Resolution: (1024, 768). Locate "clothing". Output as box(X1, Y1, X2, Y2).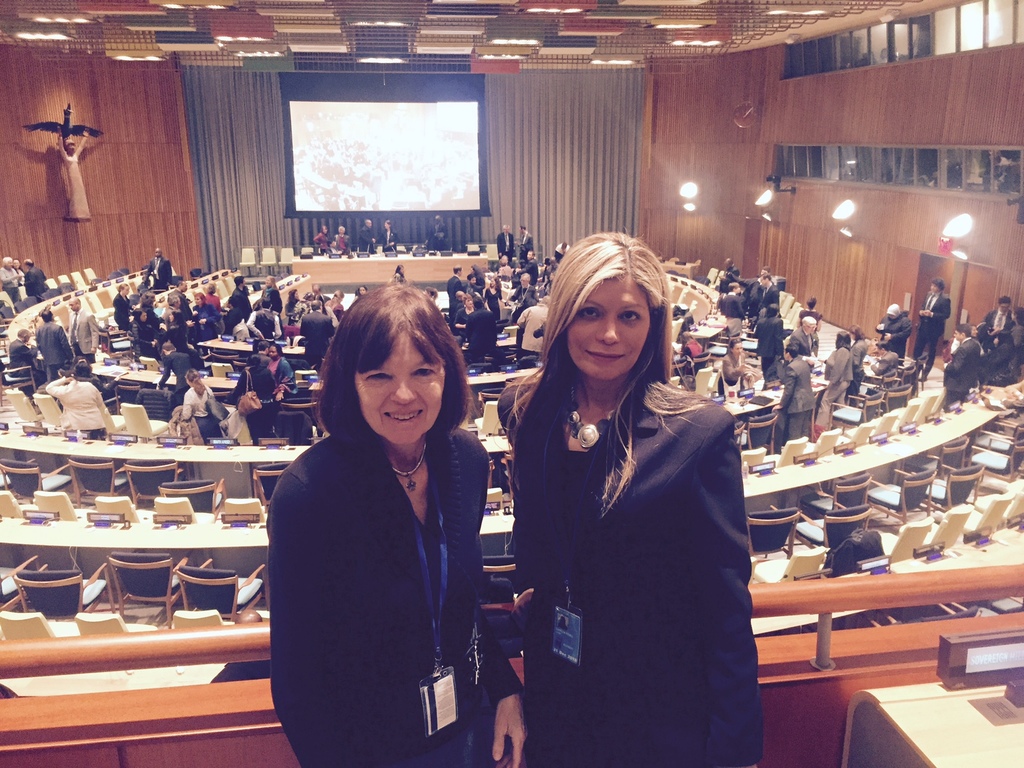
box(759, 301, 783, 324).
